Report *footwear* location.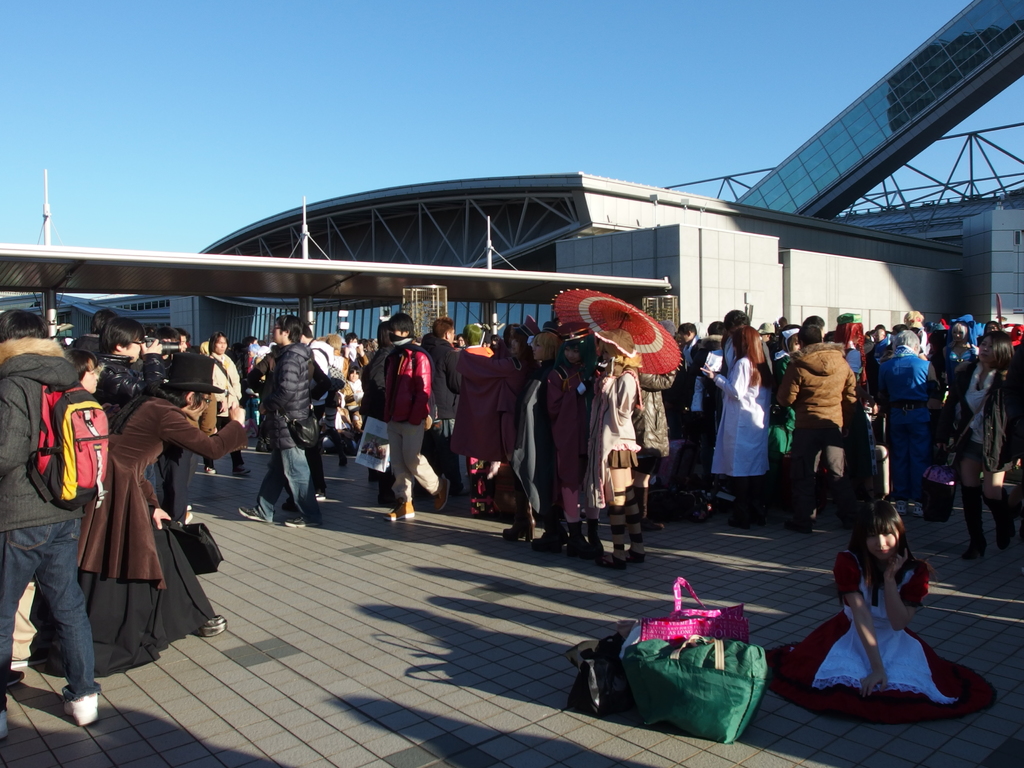
Report: crop(593, 553, 625, 569).
